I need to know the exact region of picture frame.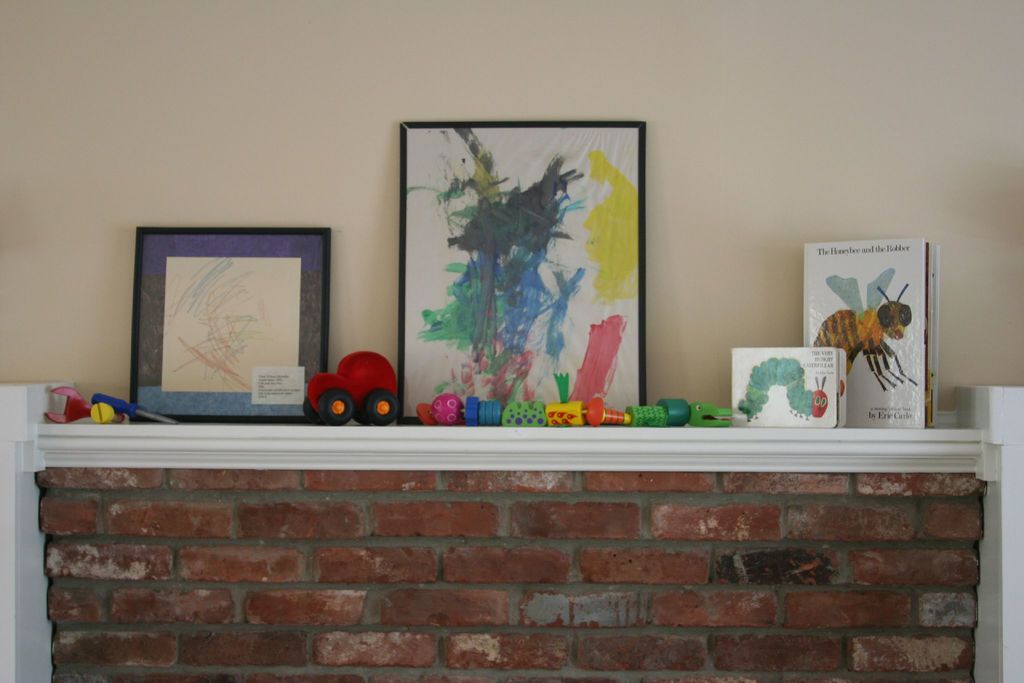
Region: 399/120/650/425.
